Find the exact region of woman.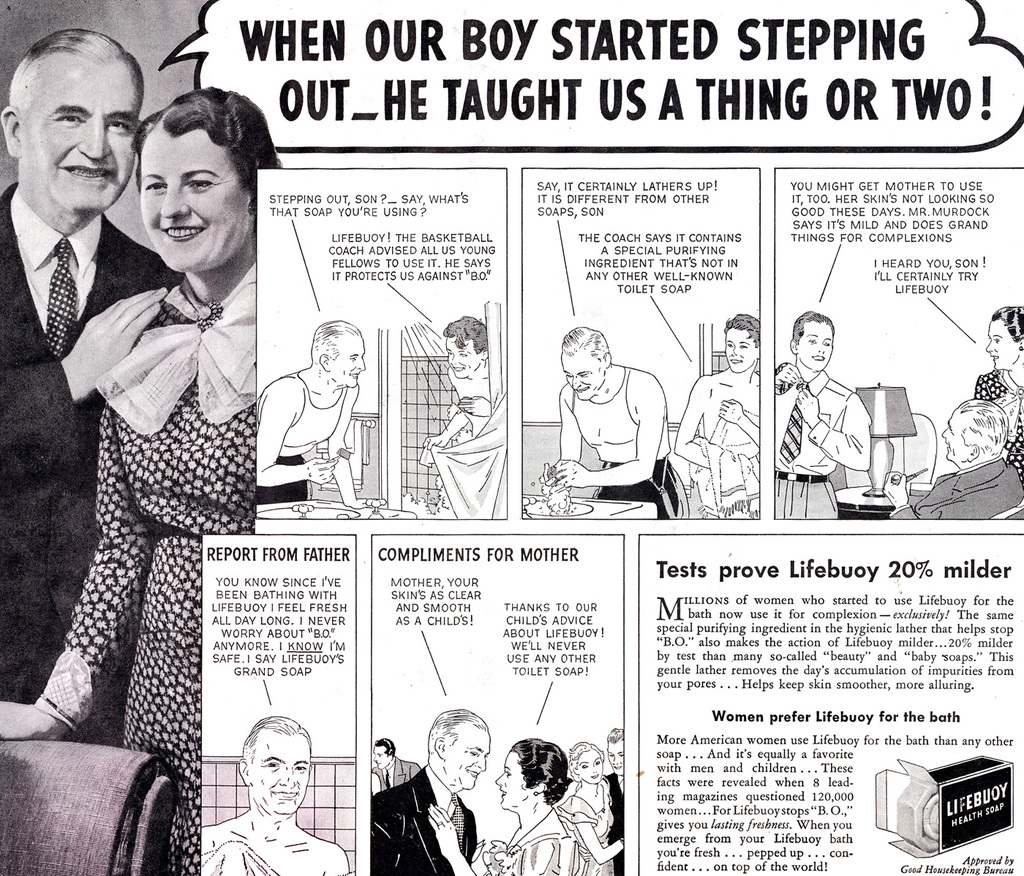
Exact region: locate(423, 314, 513, 530).
